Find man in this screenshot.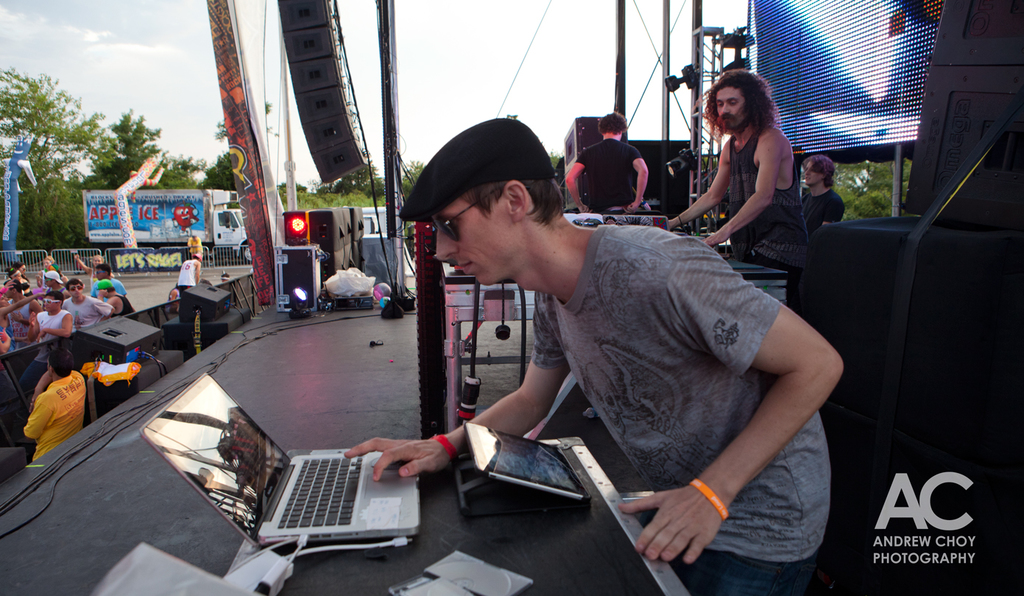
The bounding box for man is bbox=(668, 69, 808, 271).
